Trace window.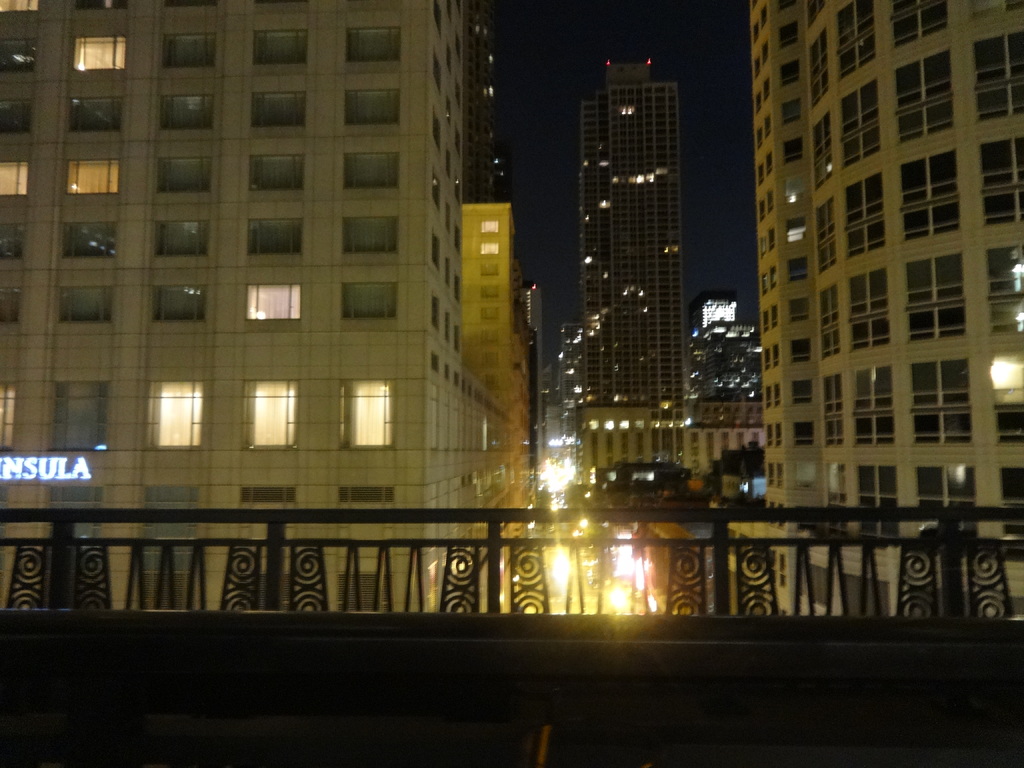
Traced to {"left": 776, "top": 0, "right": 795, "bottom": 13}.
